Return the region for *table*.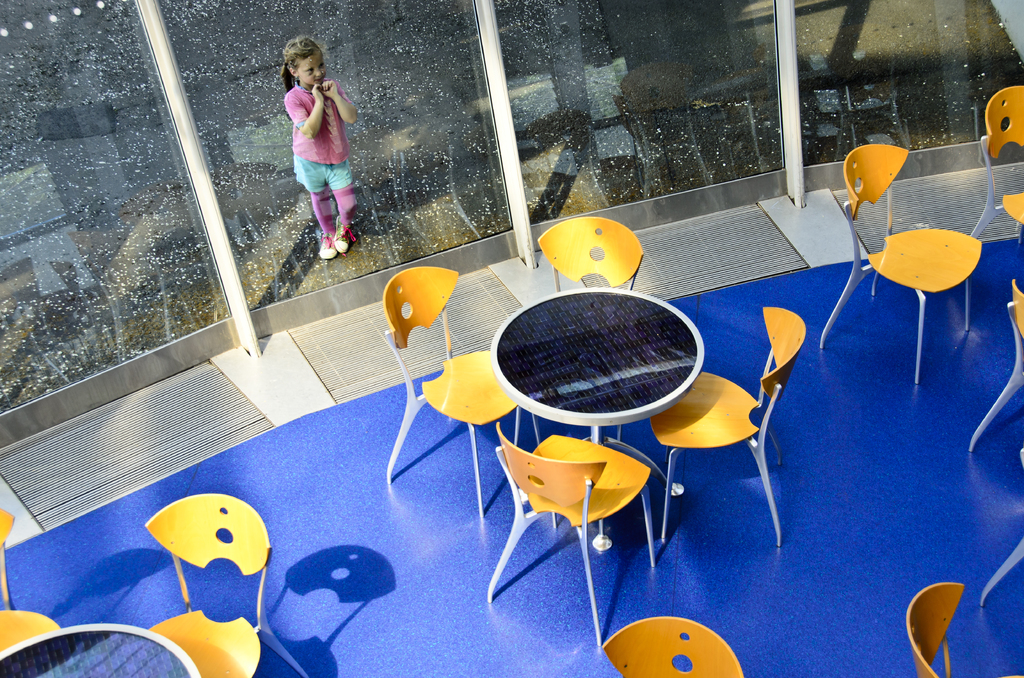
(left=0, top=625, right=203, bottom=677).
